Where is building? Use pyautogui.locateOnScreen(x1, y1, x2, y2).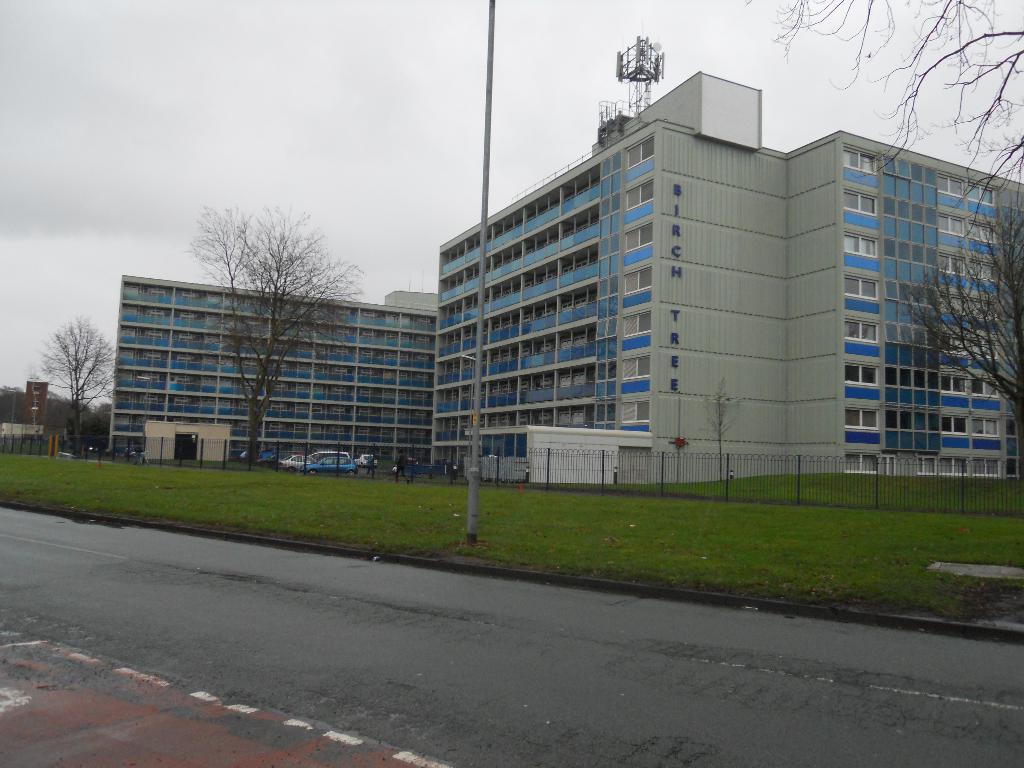
pyautogui.locateOnScreen(106, 271, 437, 465).
